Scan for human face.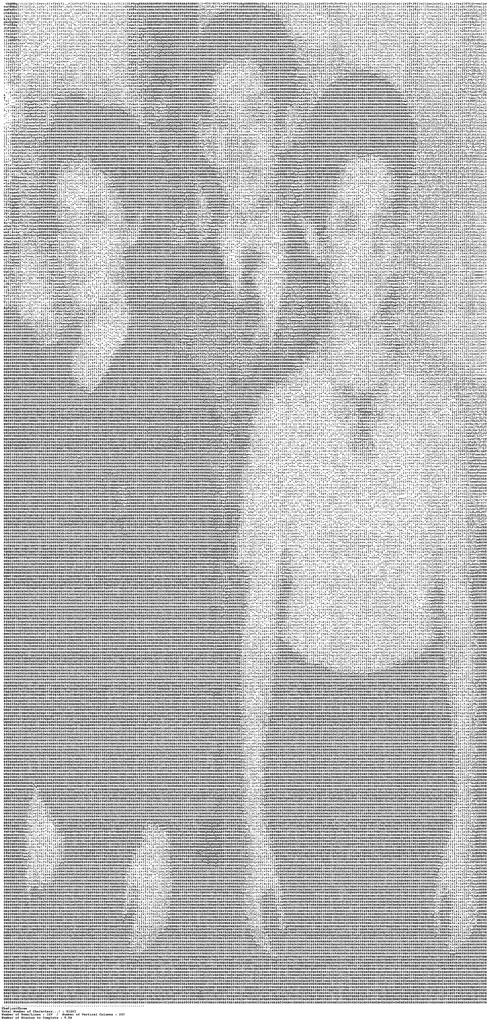
Scan result: box=[215, 70, 268, 205].
